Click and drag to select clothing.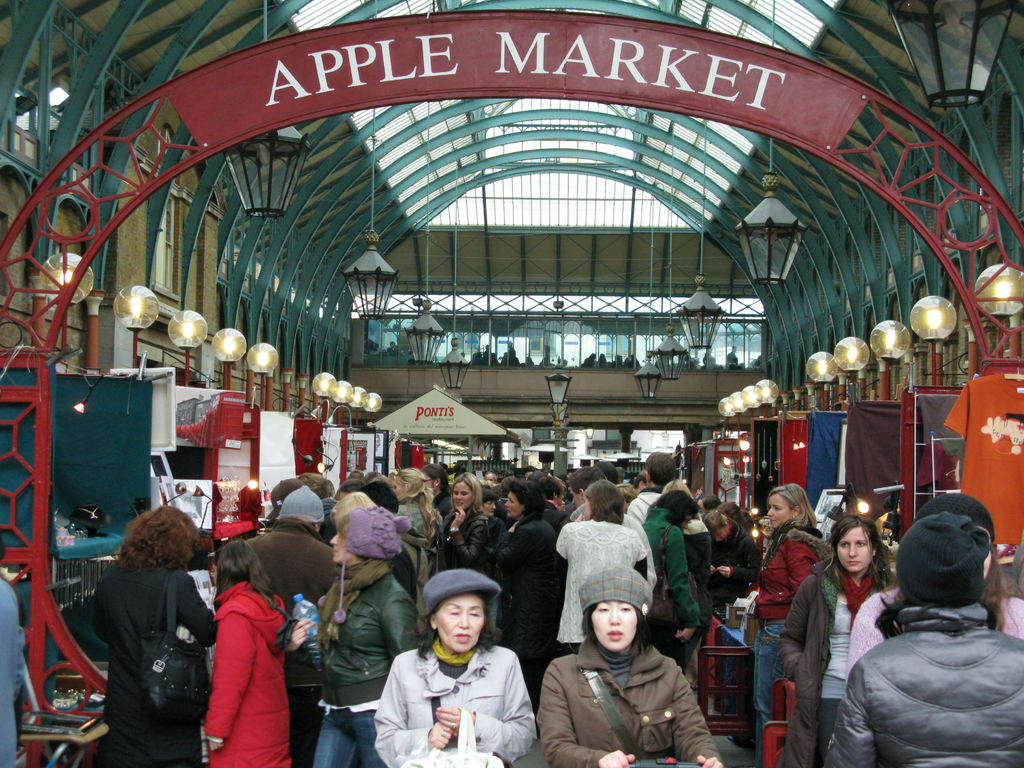
Selection: left=245, top=509, right=334, bottom=767.
